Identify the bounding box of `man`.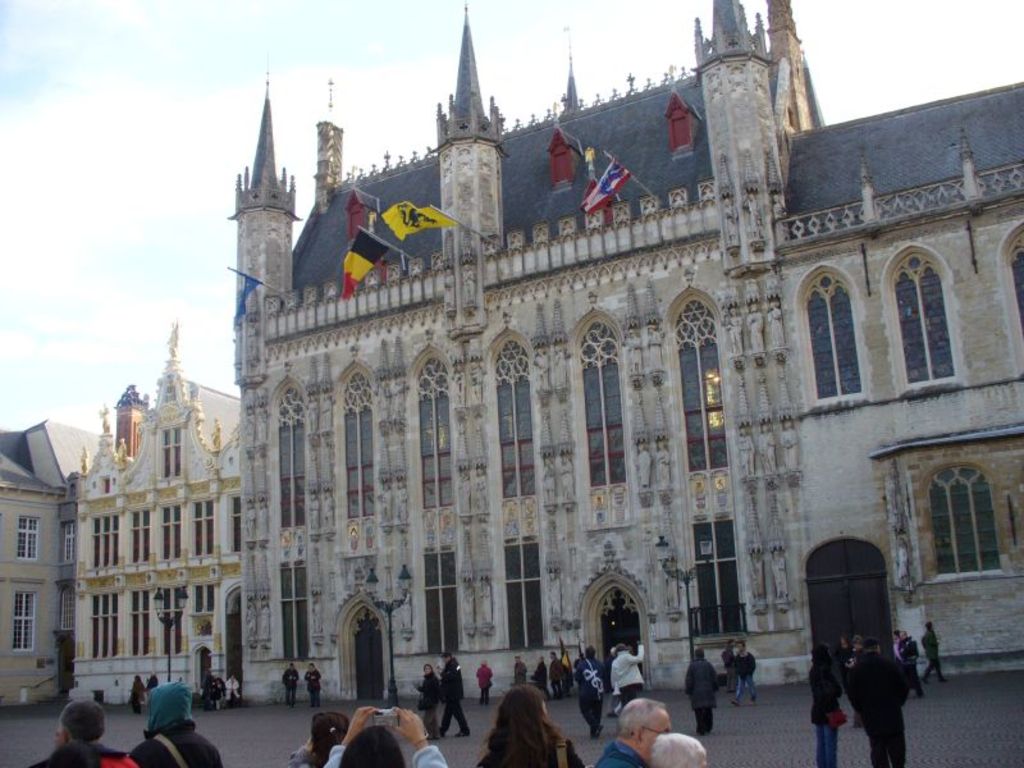
bbox=(545, 648, 570, 700).
